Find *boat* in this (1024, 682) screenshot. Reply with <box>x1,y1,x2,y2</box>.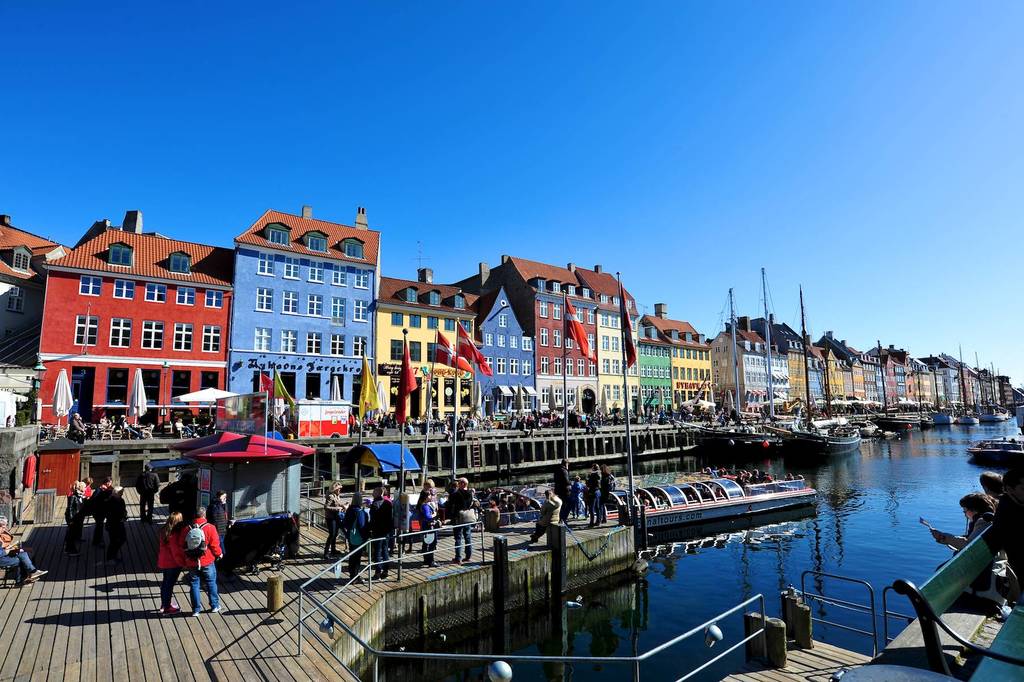
<box>993,363,1013,418</box>.
